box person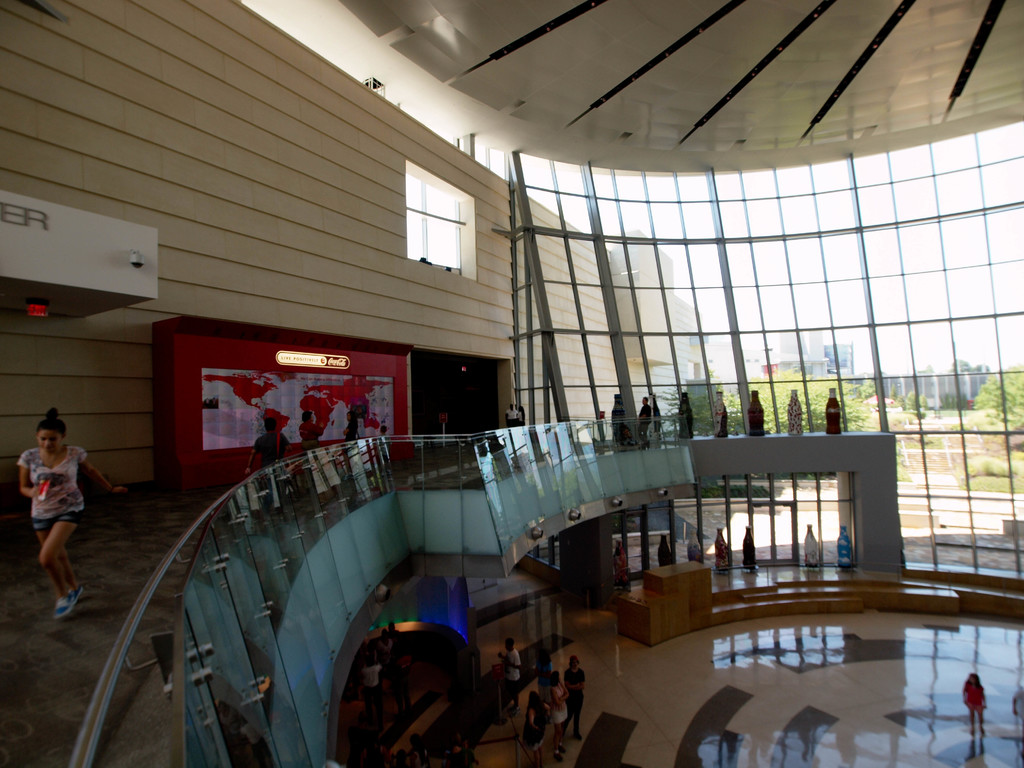
left=962, top=673, right=989, bottom=737
